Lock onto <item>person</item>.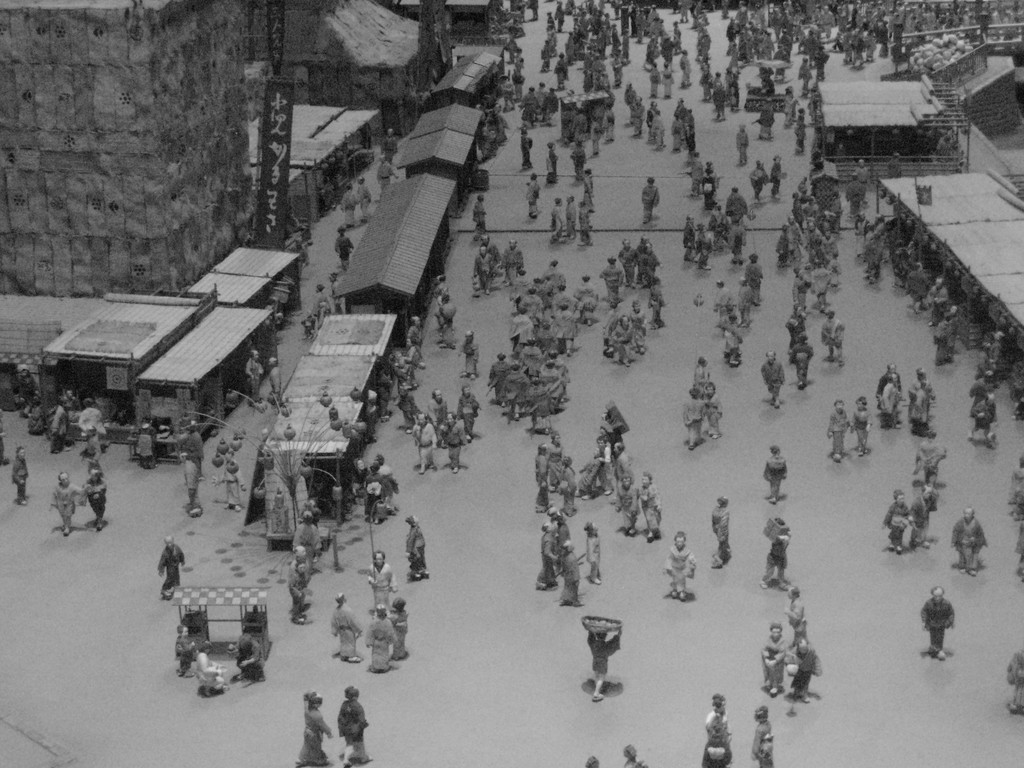
Locked: [500,236,522,284].
